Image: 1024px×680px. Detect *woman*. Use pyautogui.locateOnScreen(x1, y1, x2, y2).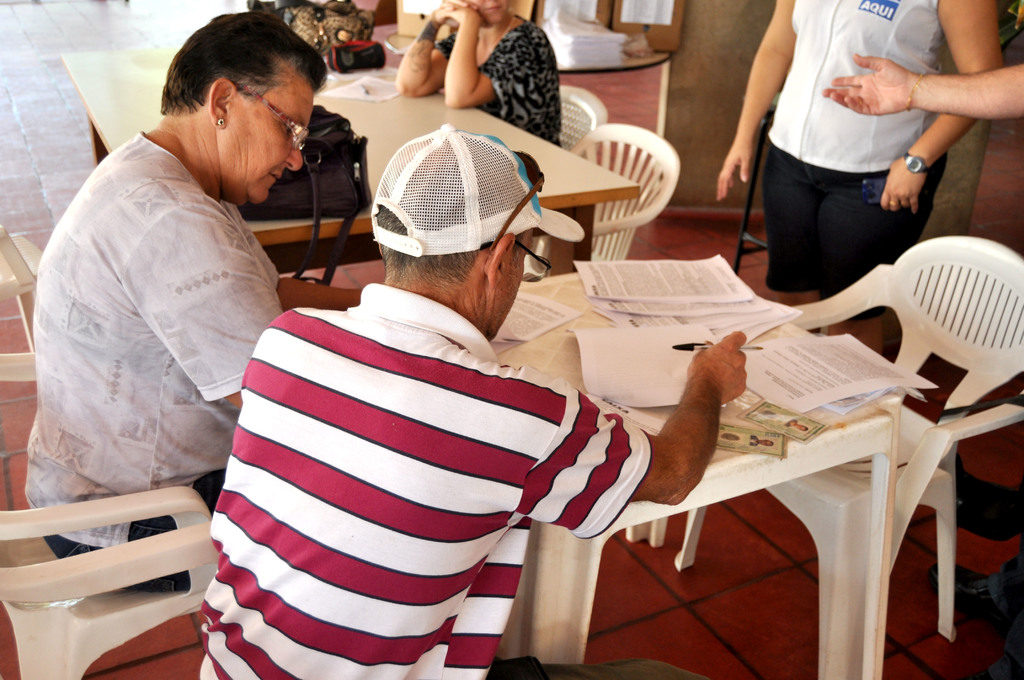
pyautogui.locateOnScreen(742, 13, 975, 316).
